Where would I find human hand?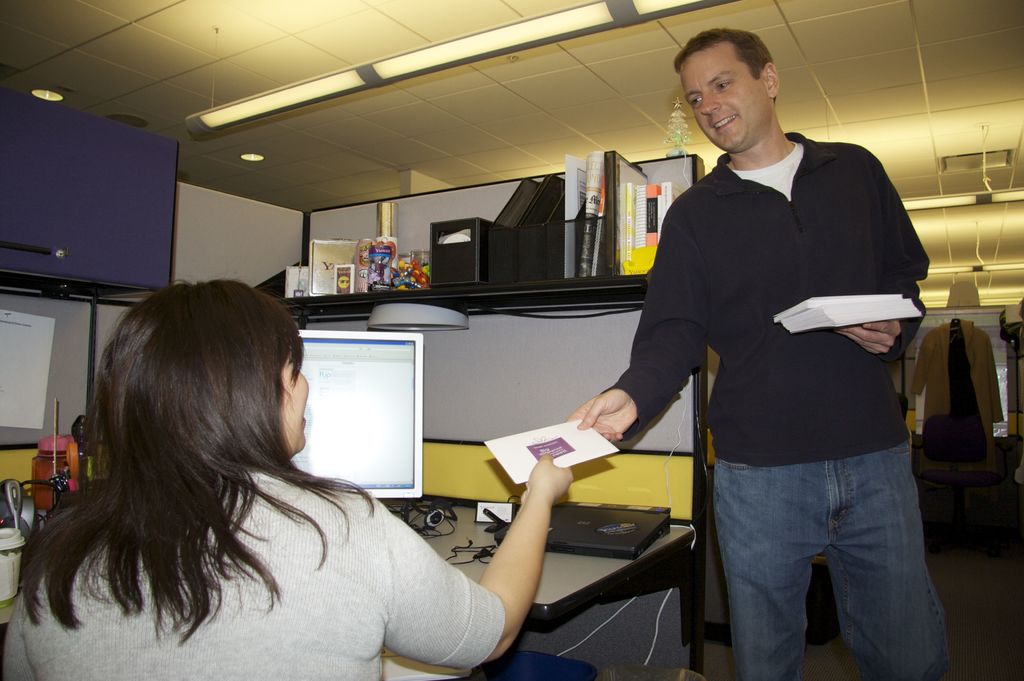
At (582,386,655,458).
